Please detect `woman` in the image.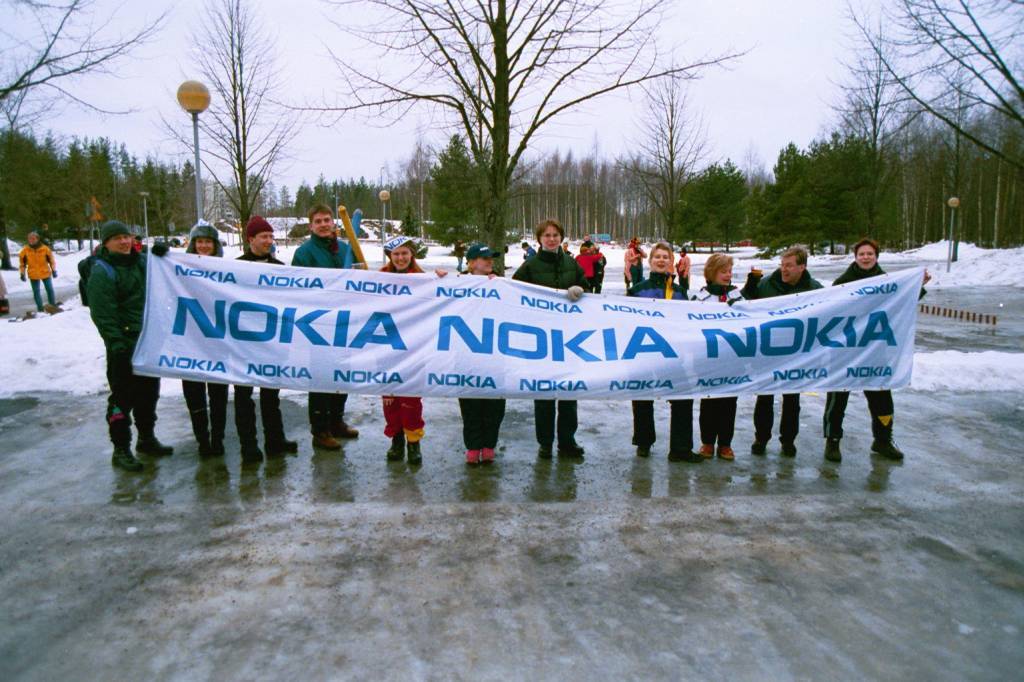
region(690, 249, 739, 460).
